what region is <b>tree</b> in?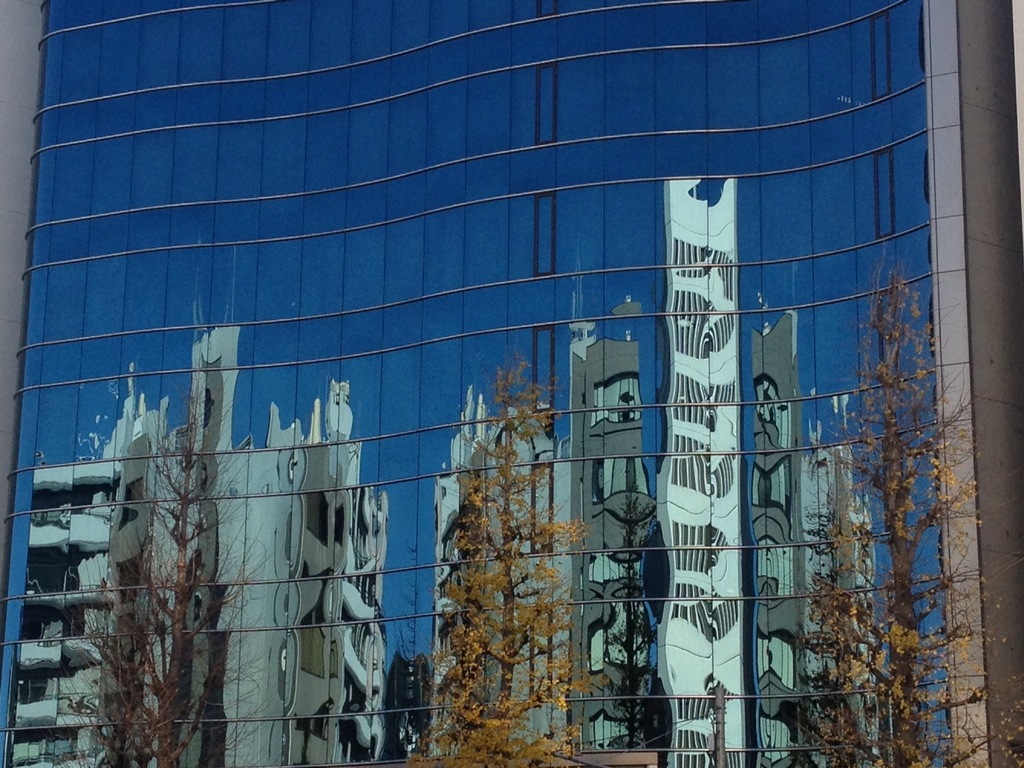
406:358:609:767.
